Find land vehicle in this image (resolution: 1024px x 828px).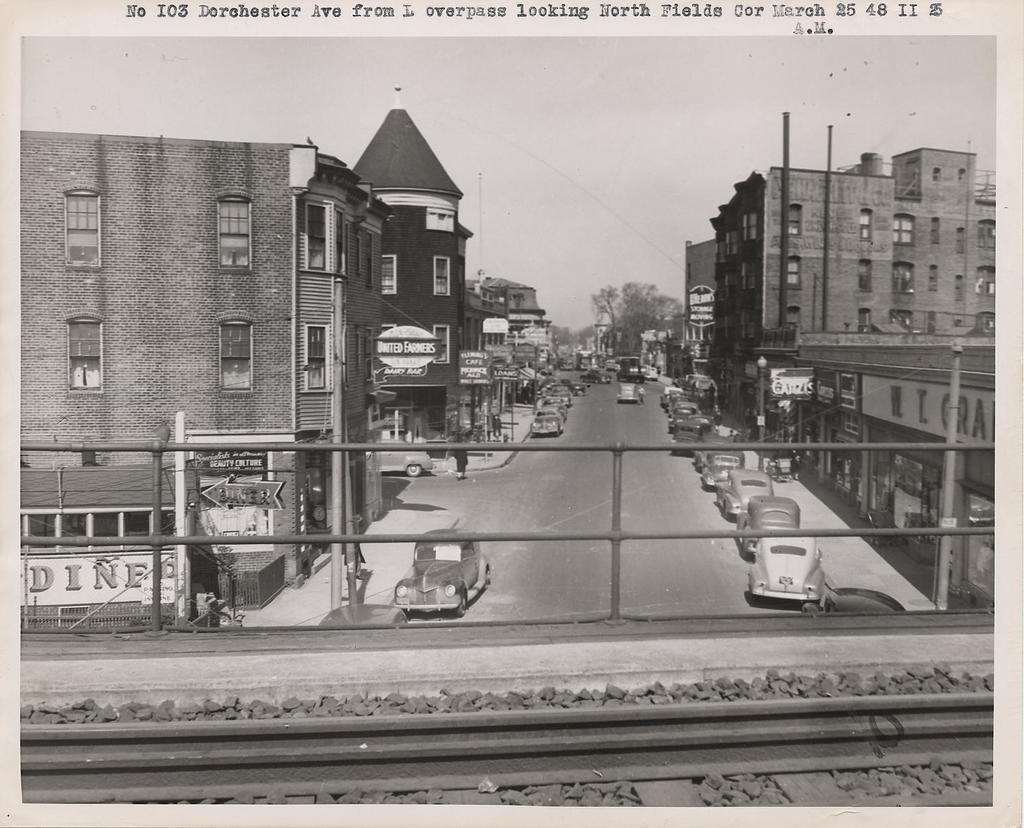
l=533, t=411, r=560, b=434.
